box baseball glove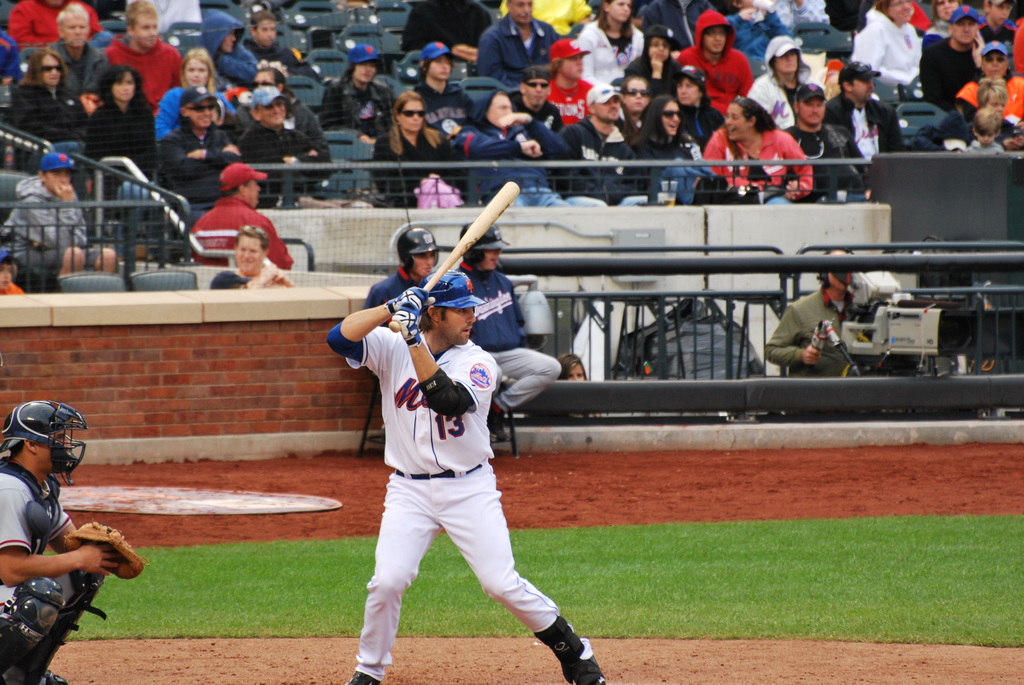
[381, 282, 438, 319]
